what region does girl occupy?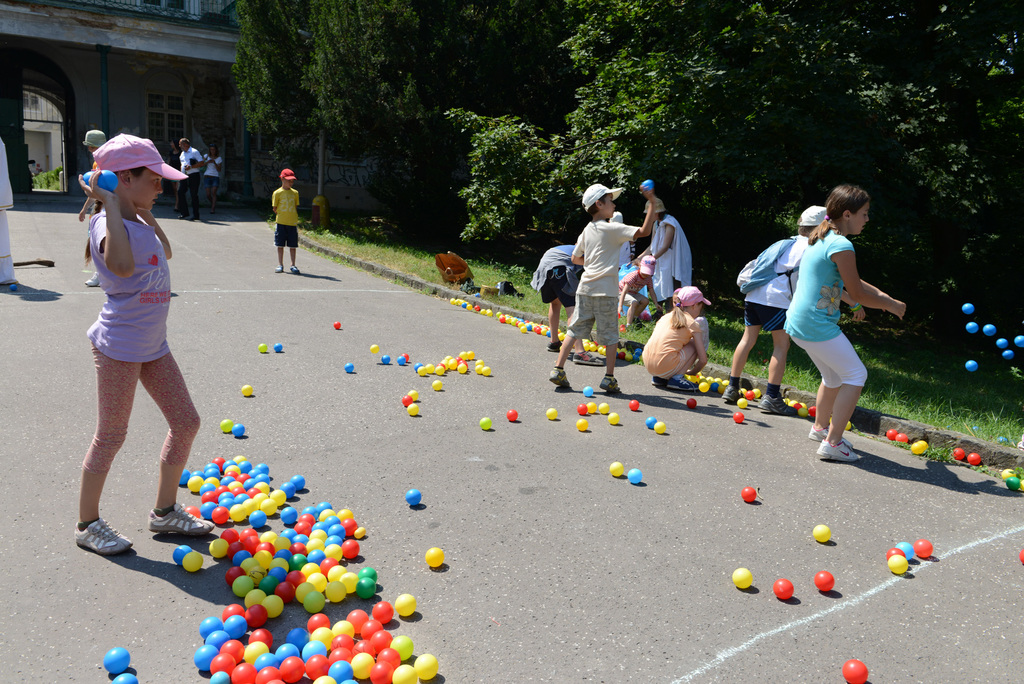
region(640, 199, 692, 305).
